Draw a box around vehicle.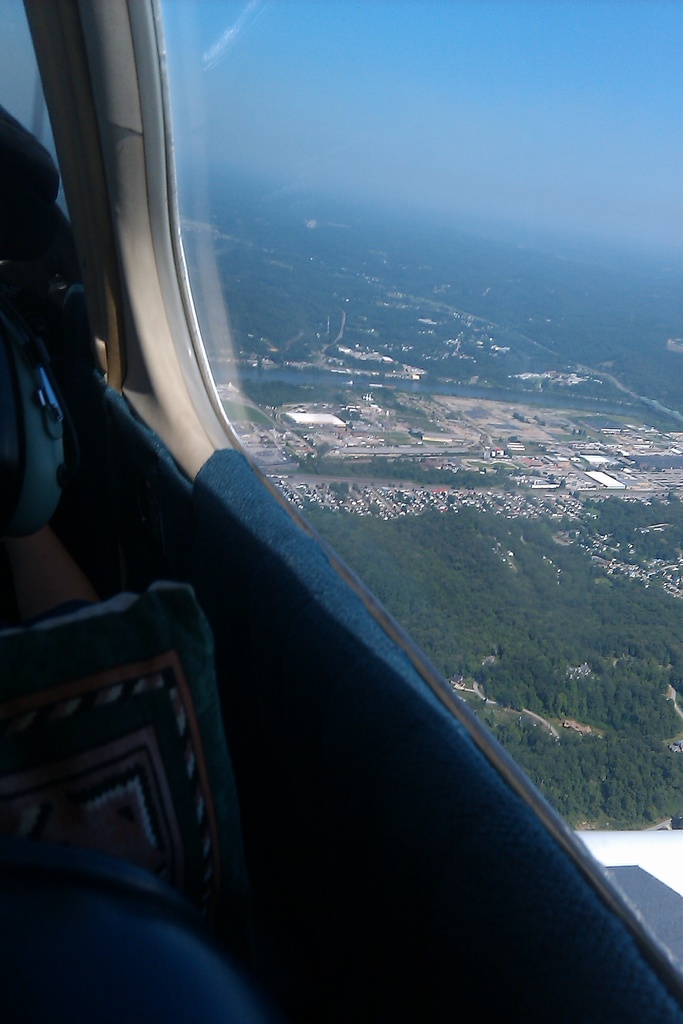
[x1=0, y1=0, x2=682, y2=1023].
